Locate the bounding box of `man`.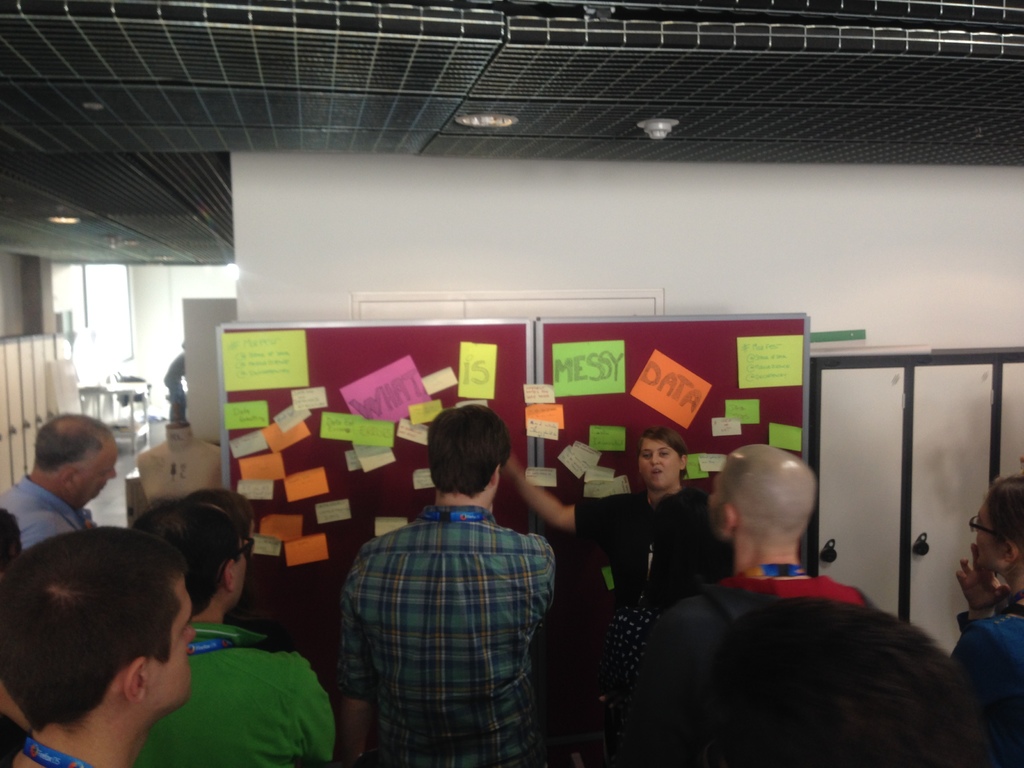
Bounding box: [left=0, top=412, right=120, bottom=547].
